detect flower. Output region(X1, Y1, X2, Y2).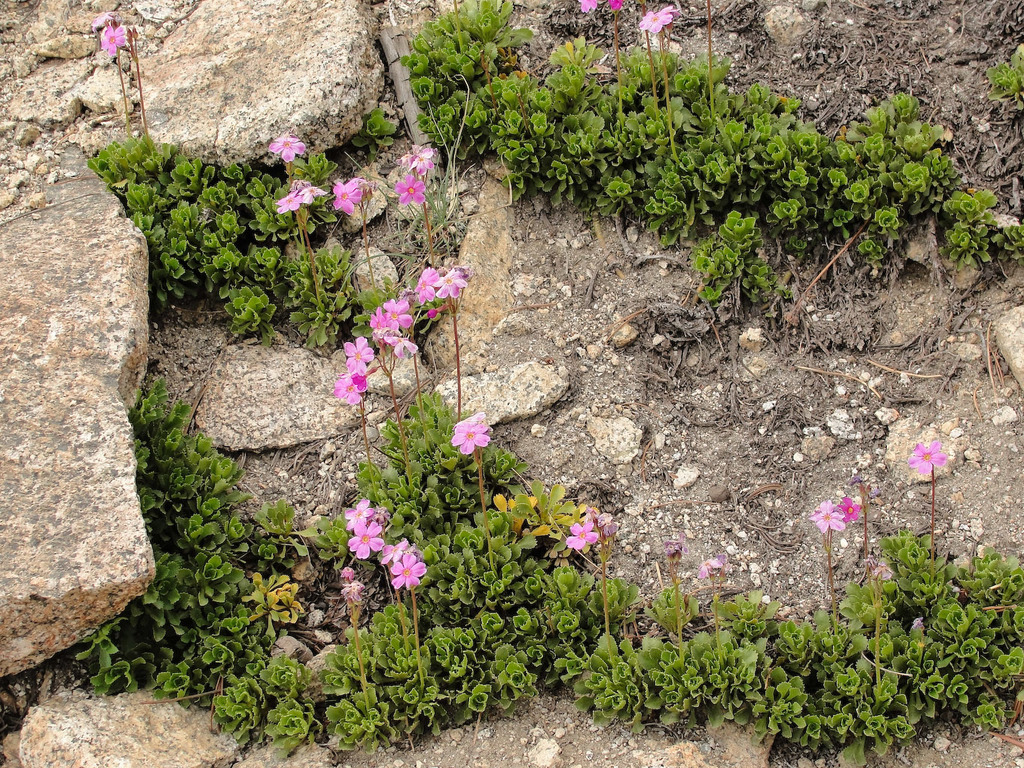
region(640, 6, 673, 35).
